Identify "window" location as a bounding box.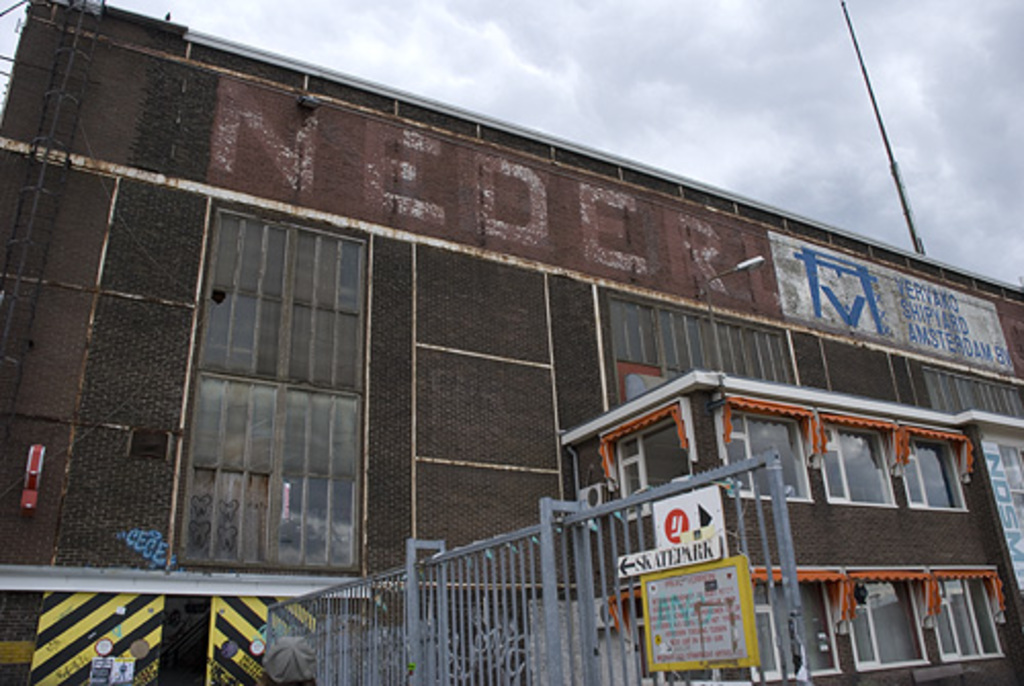
<box>610,580,748,684</box>.
